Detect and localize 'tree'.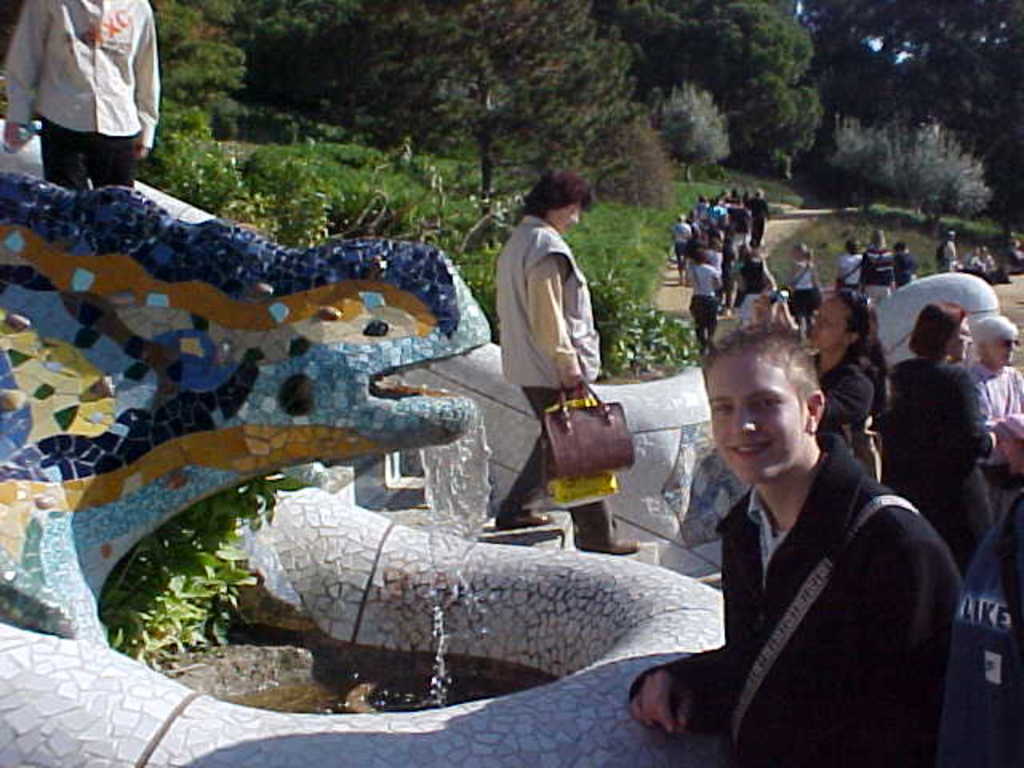
Localized at crop(898, 118, 987, 237).
